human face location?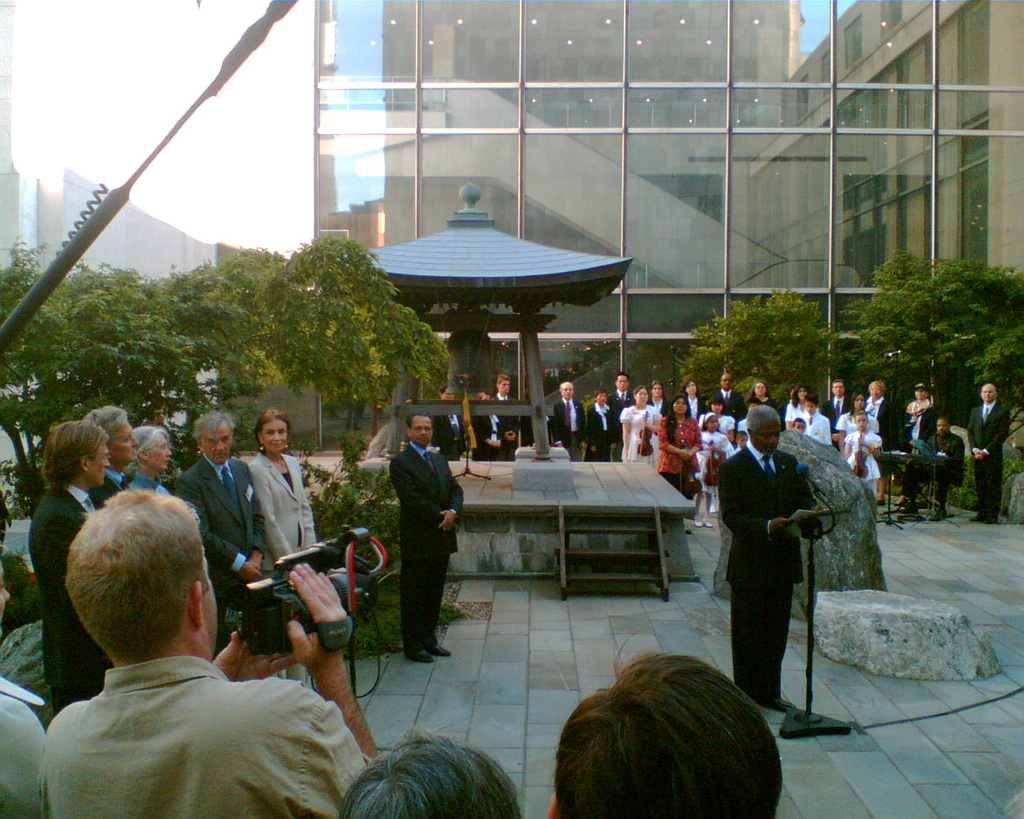
855 394 866 410
